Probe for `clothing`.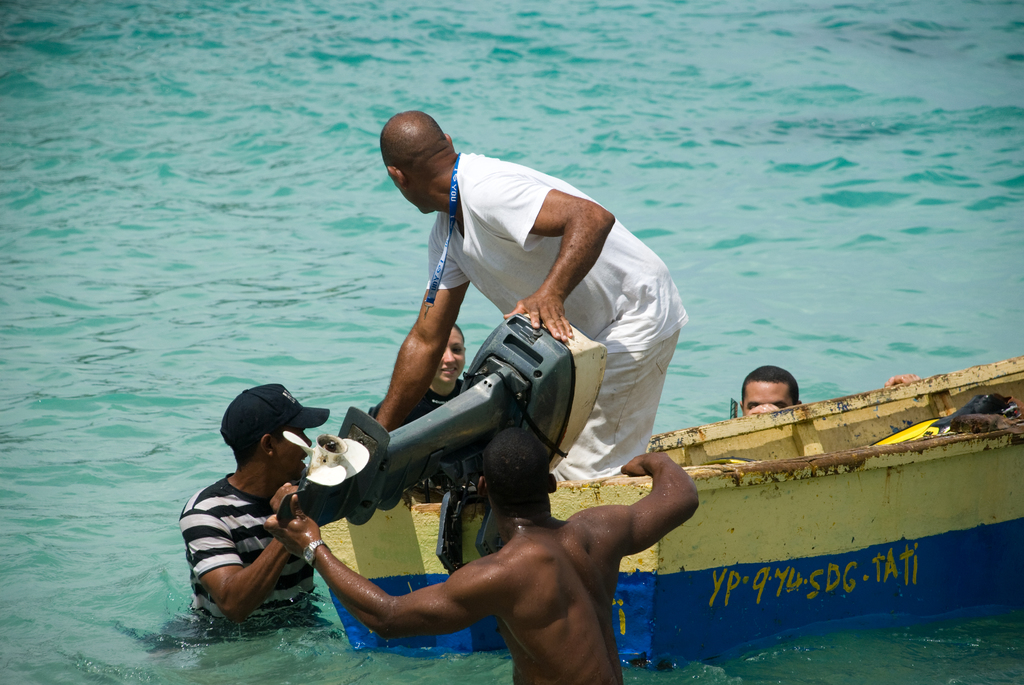
Probe result: 187,462,318,620.
